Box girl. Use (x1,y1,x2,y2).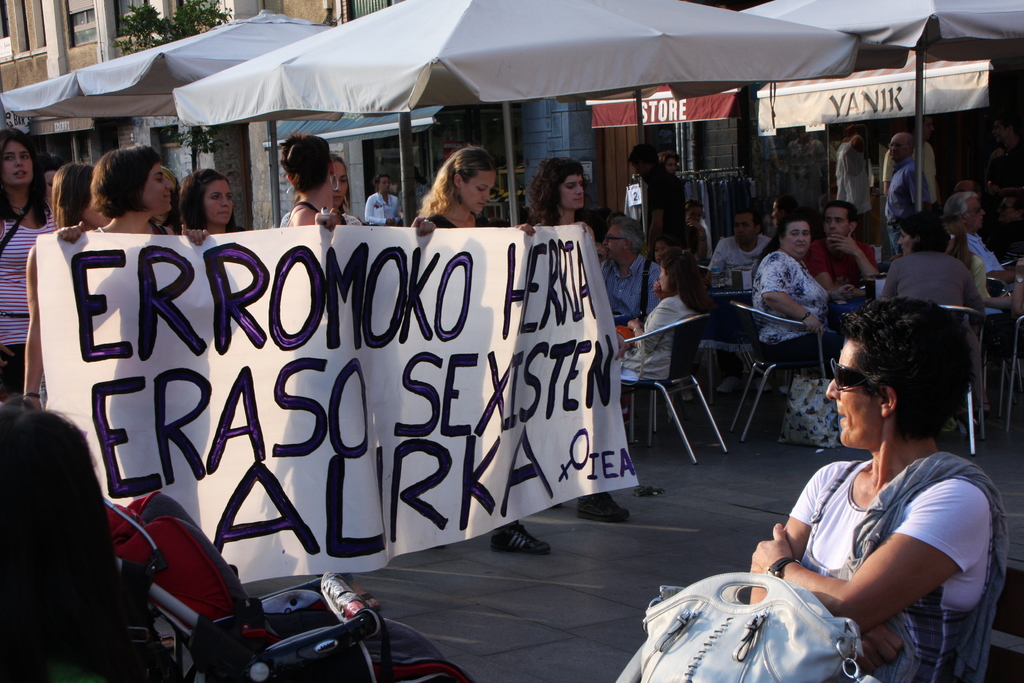
(750,289,1010,682).
